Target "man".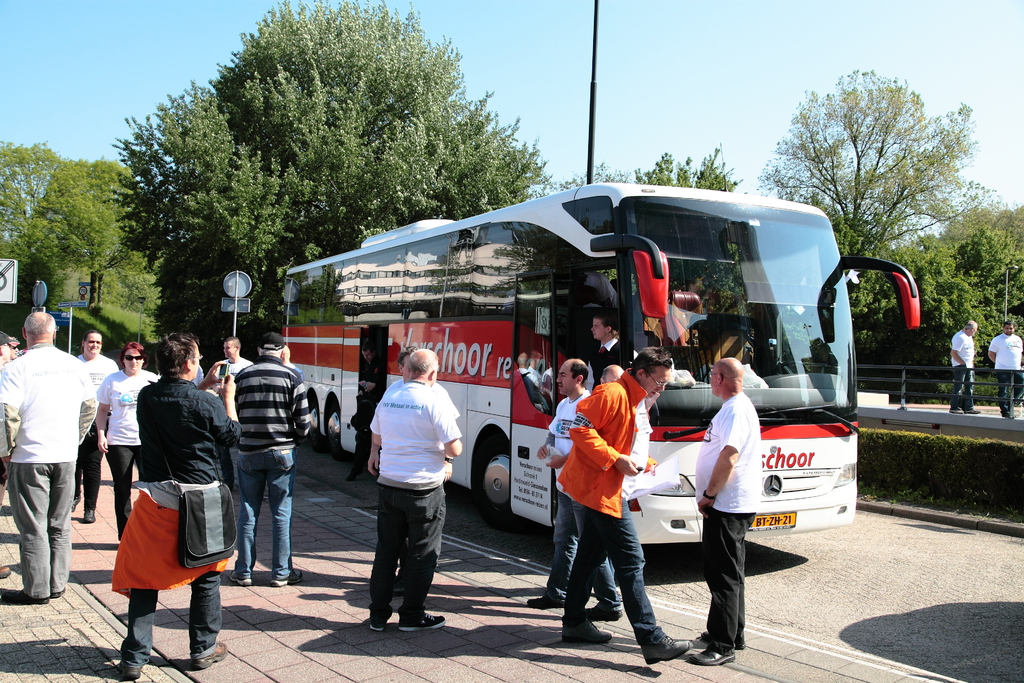
Target region: (3,311,100,611).
